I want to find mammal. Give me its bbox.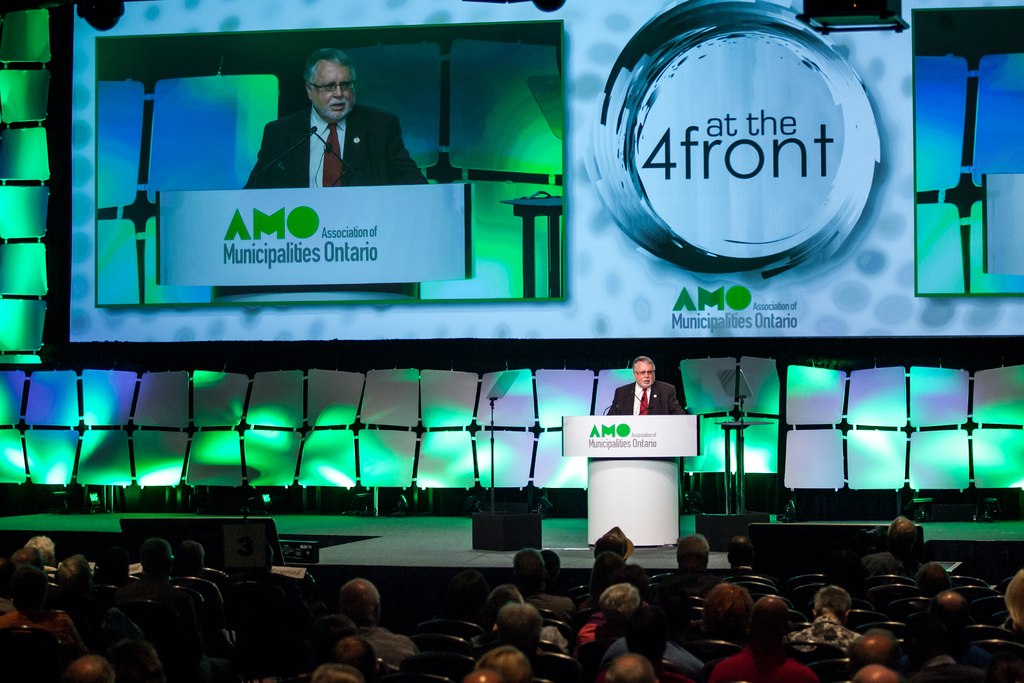
226,533,290,620.
